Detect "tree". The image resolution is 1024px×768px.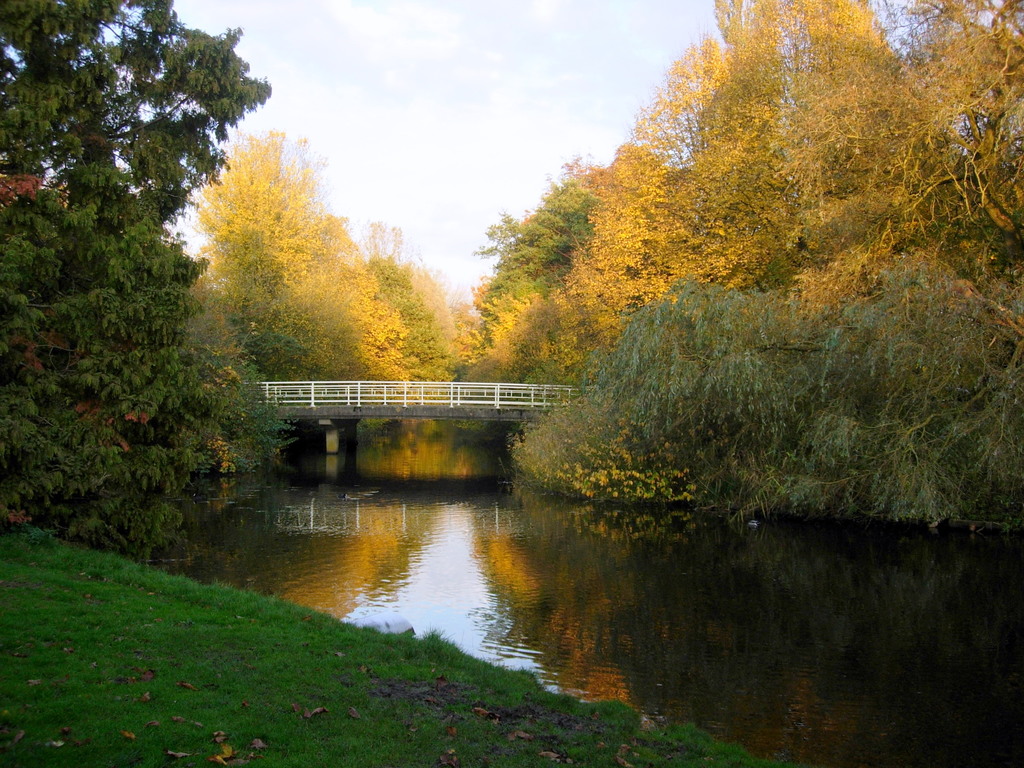
0:170:297:561.
